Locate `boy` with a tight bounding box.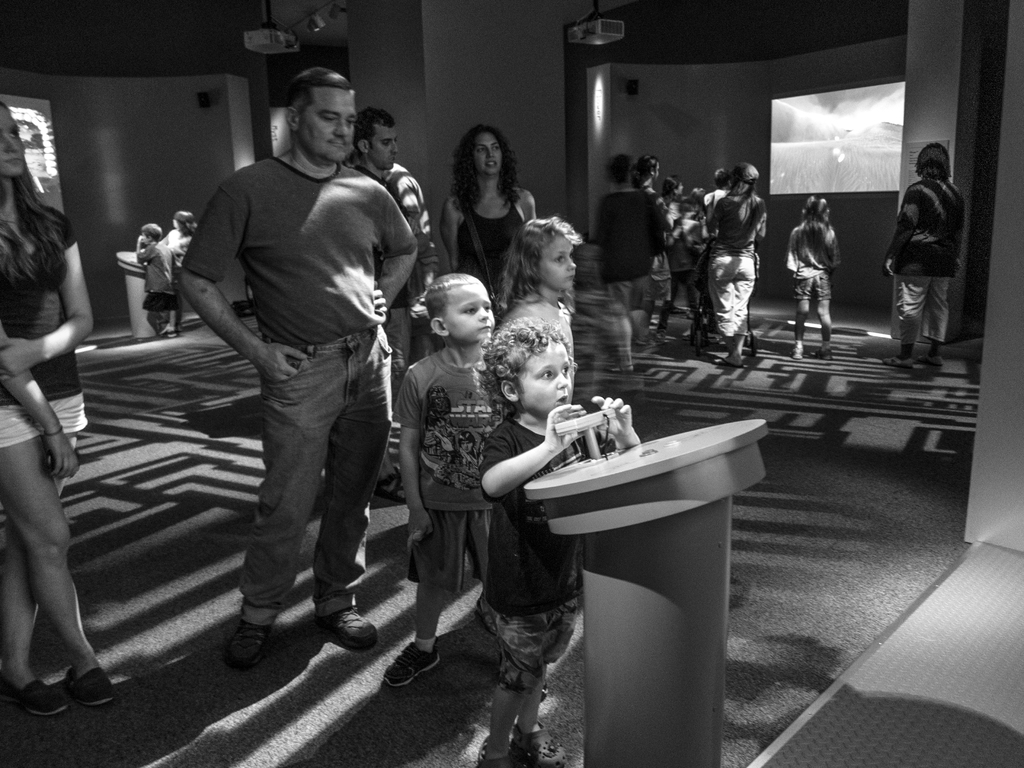
l=477, t=314, r=639, b=767.
